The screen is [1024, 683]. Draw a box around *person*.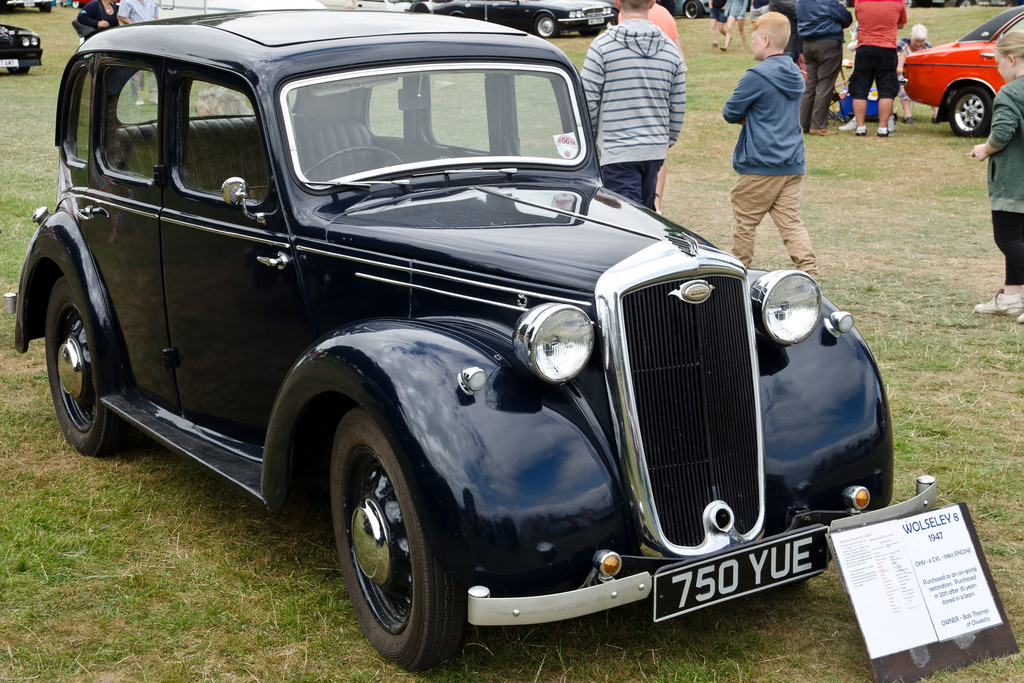
<region>574, 0, 684, 216</region>.
